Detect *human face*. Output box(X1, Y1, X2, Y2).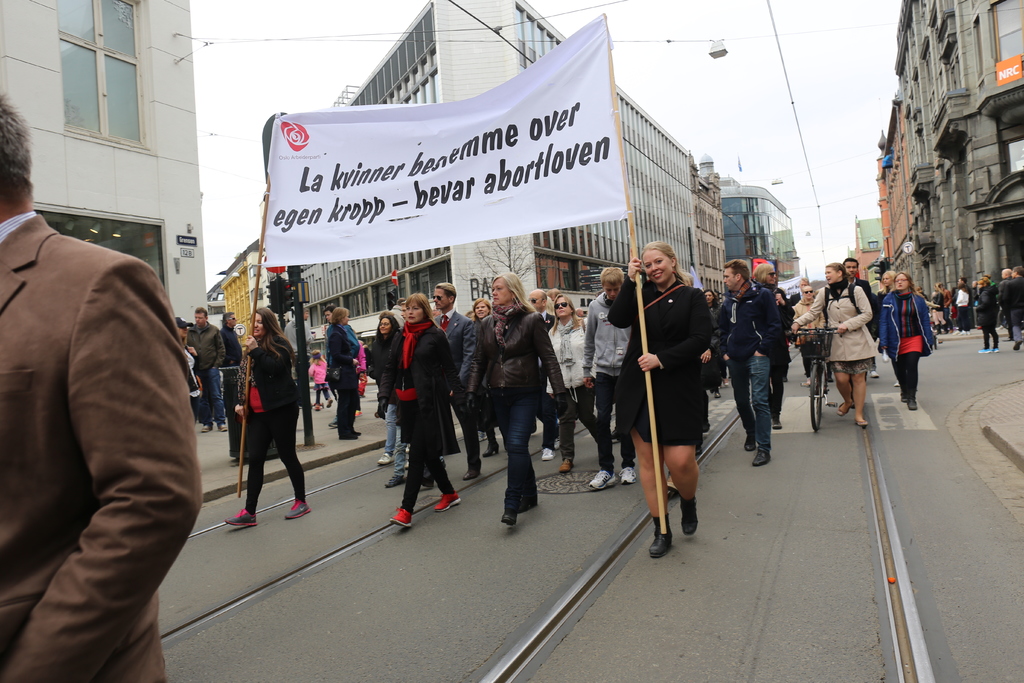
box(642, 249, 673, 285).
